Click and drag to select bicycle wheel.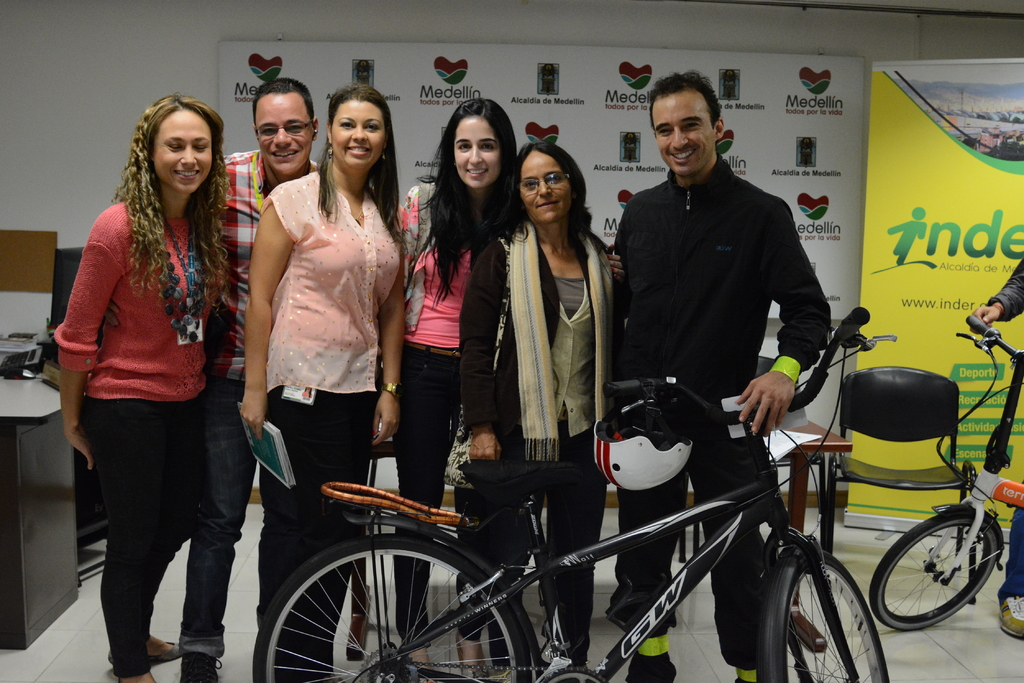
Selection: locate(249, 536, 531, 682).
